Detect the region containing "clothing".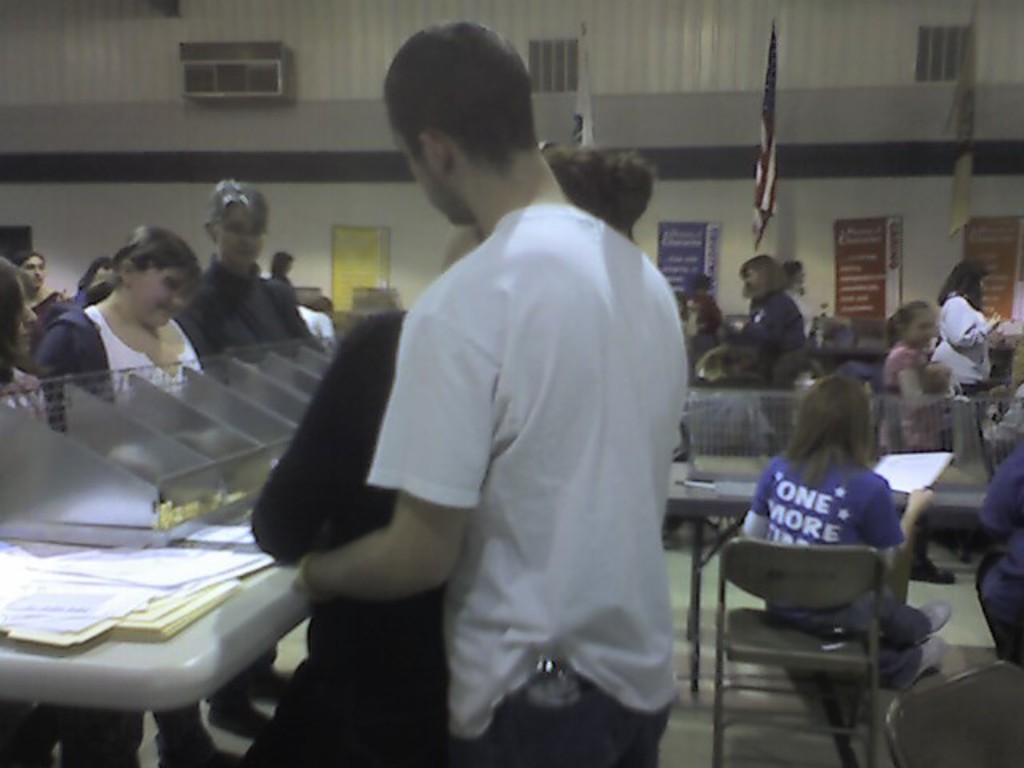
crop(0, 365, 48, 422).
